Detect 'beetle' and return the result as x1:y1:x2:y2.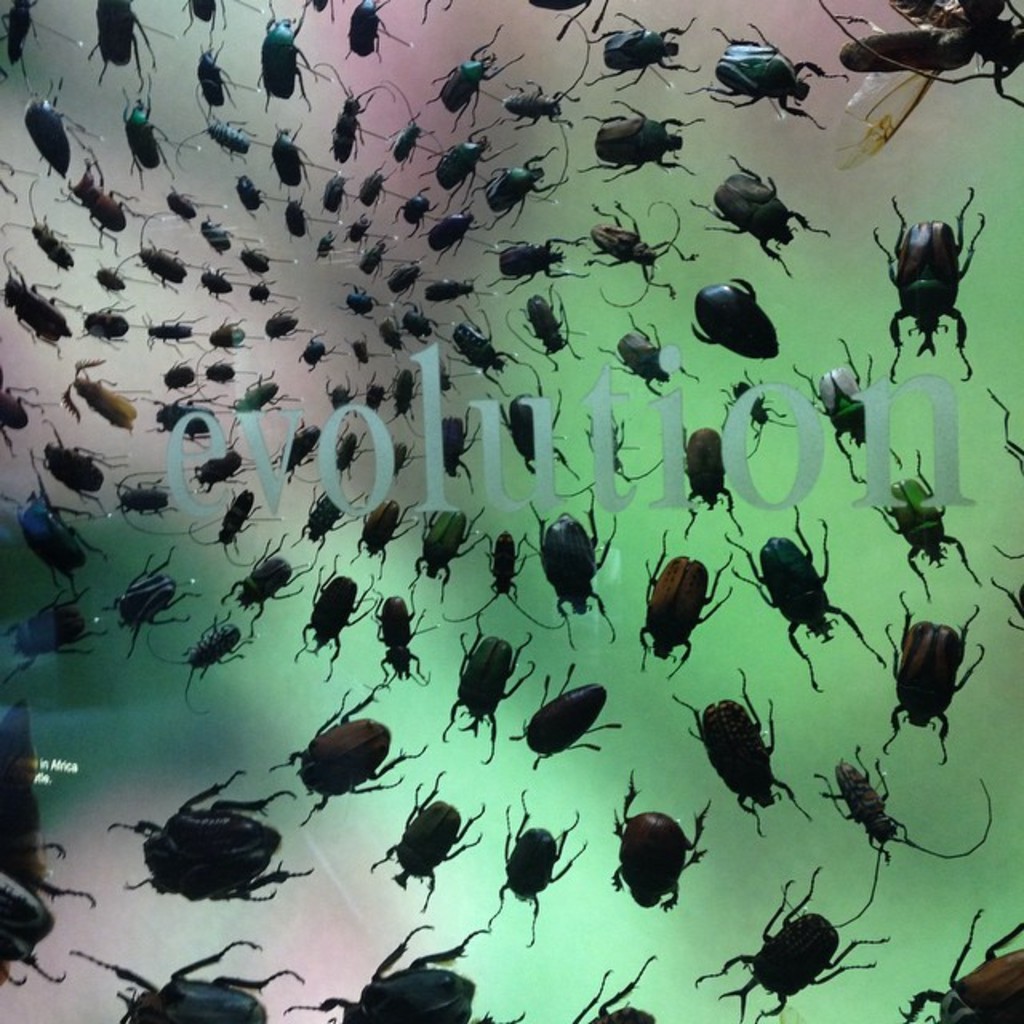
499:280:592:366.
